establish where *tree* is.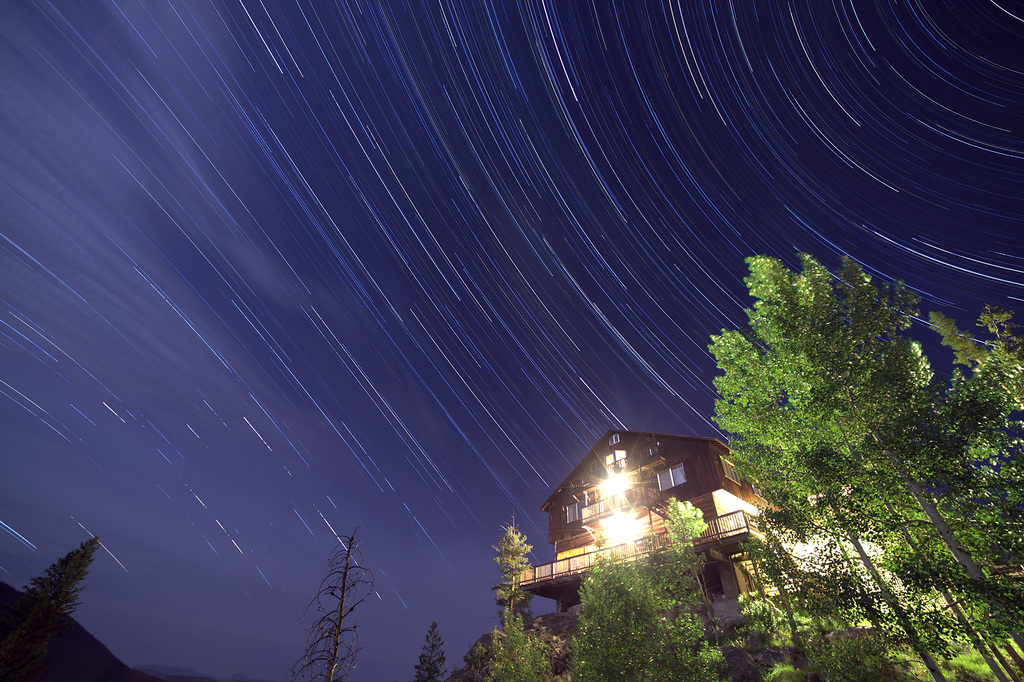
Established at pyautogui.locateOnScreen(480, 526, 559, 681).
